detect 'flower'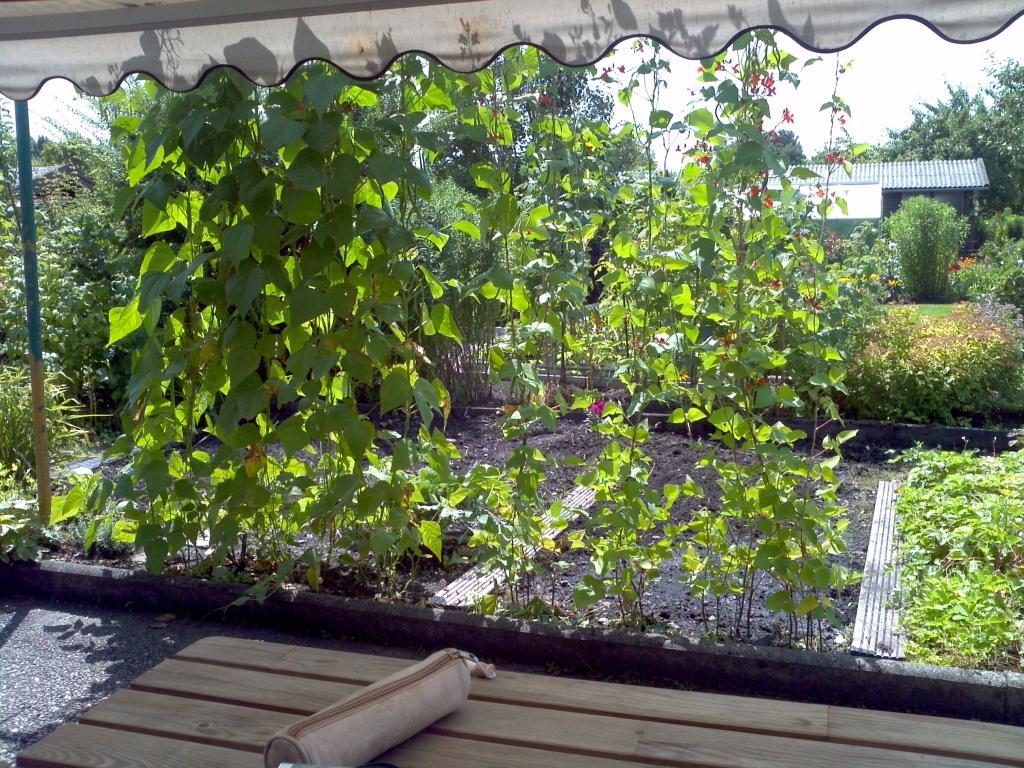
760:194:769:210
